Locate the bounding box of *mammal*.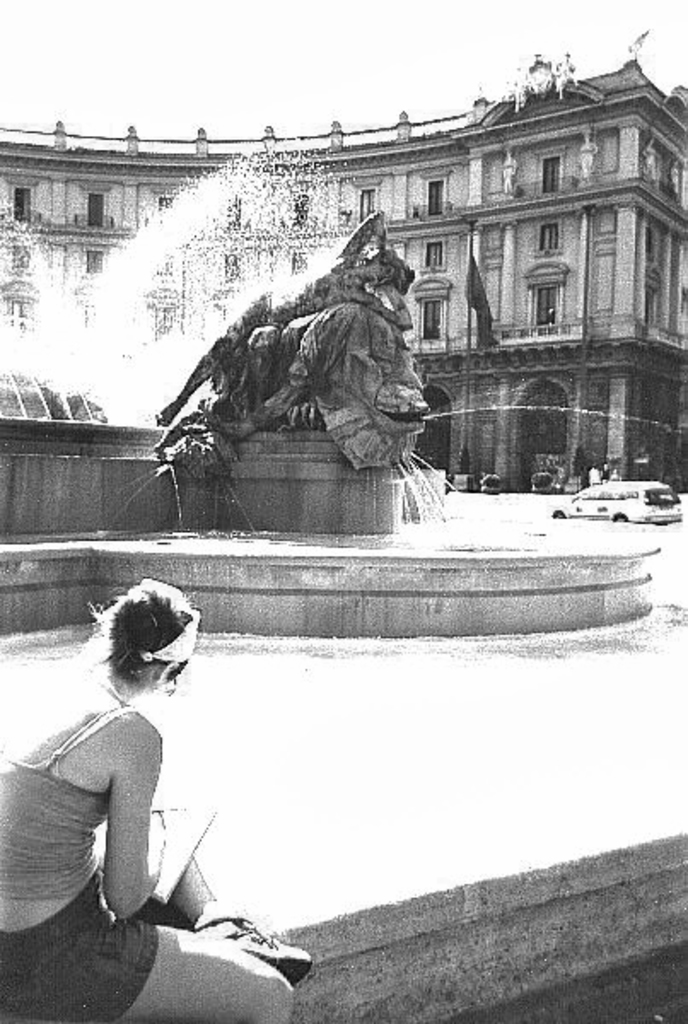
Bounding box: [599, 463, 608, 478].
